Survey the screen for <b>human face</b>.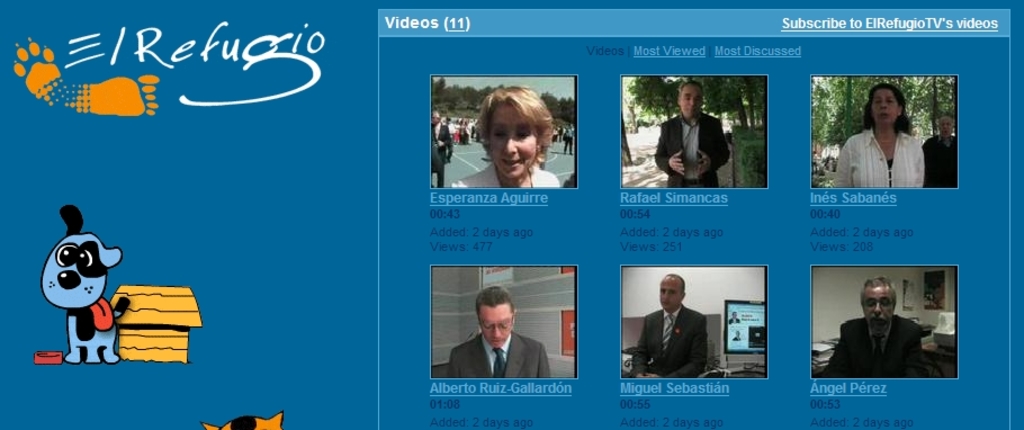
Survey found: locate(478, 301, 514, 348).
